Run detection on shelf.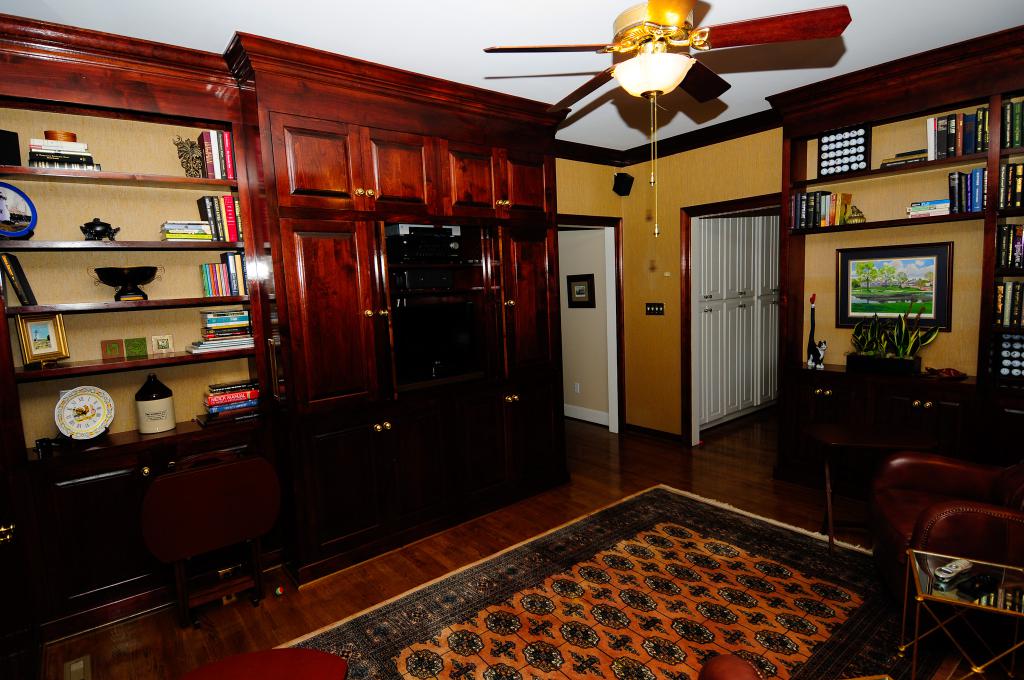
Result: select_region(791, 101, 993, 193).
